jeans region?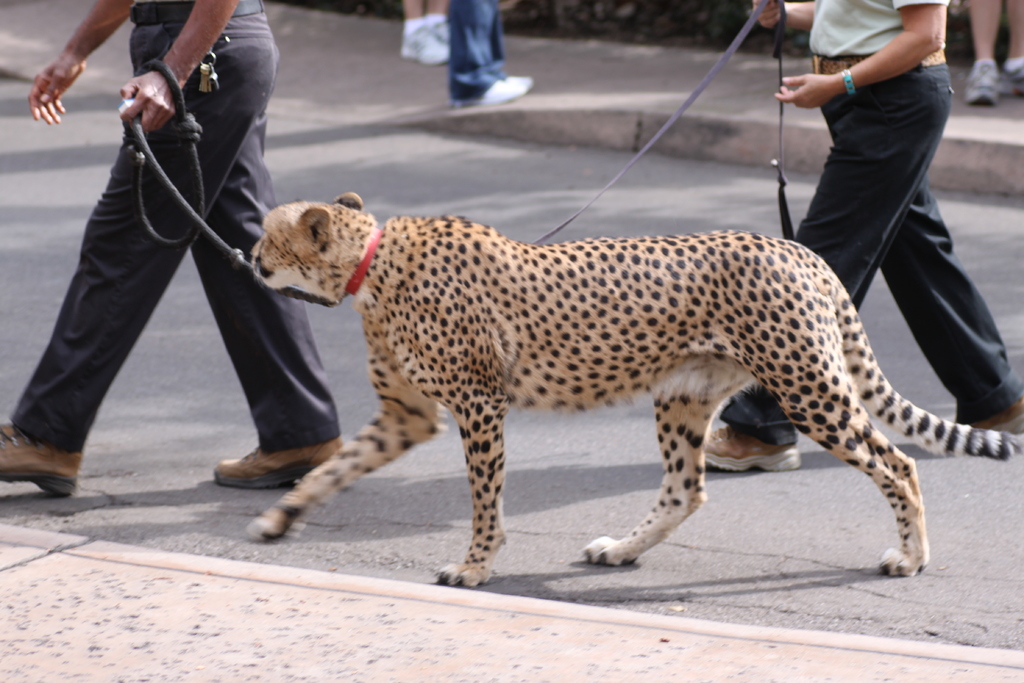
{"x1": 445, "y1": 3, "x2": 524, "y2": 99}
